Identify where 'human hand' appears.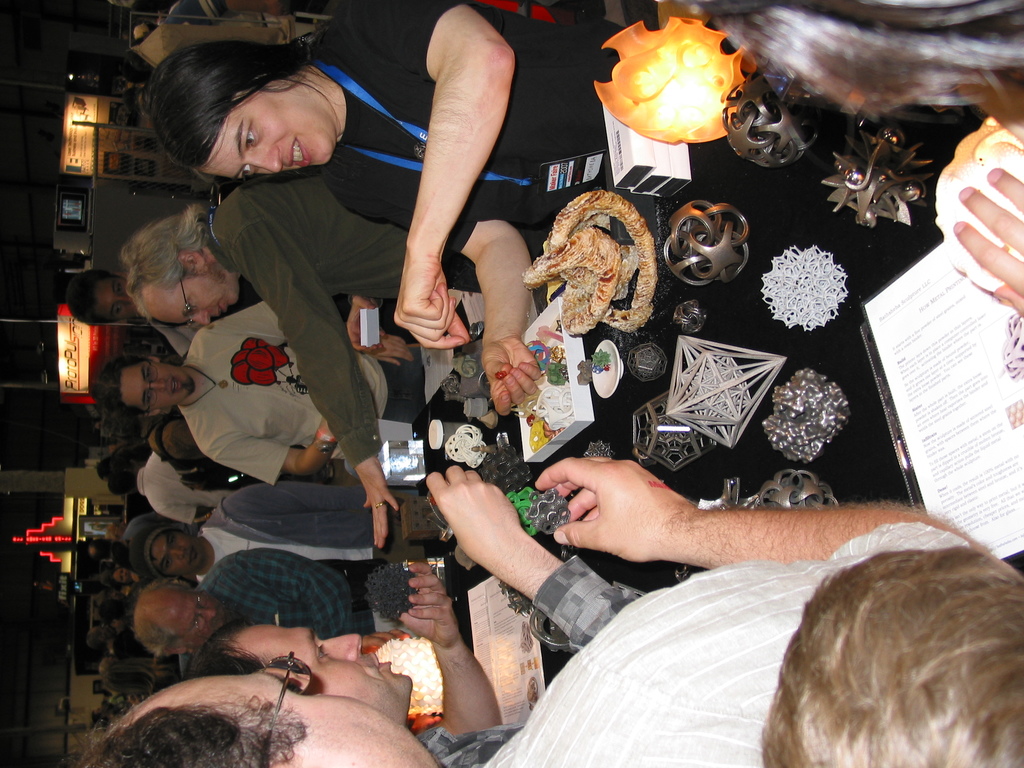
Appears at box=[480, 333, 543, 416].
